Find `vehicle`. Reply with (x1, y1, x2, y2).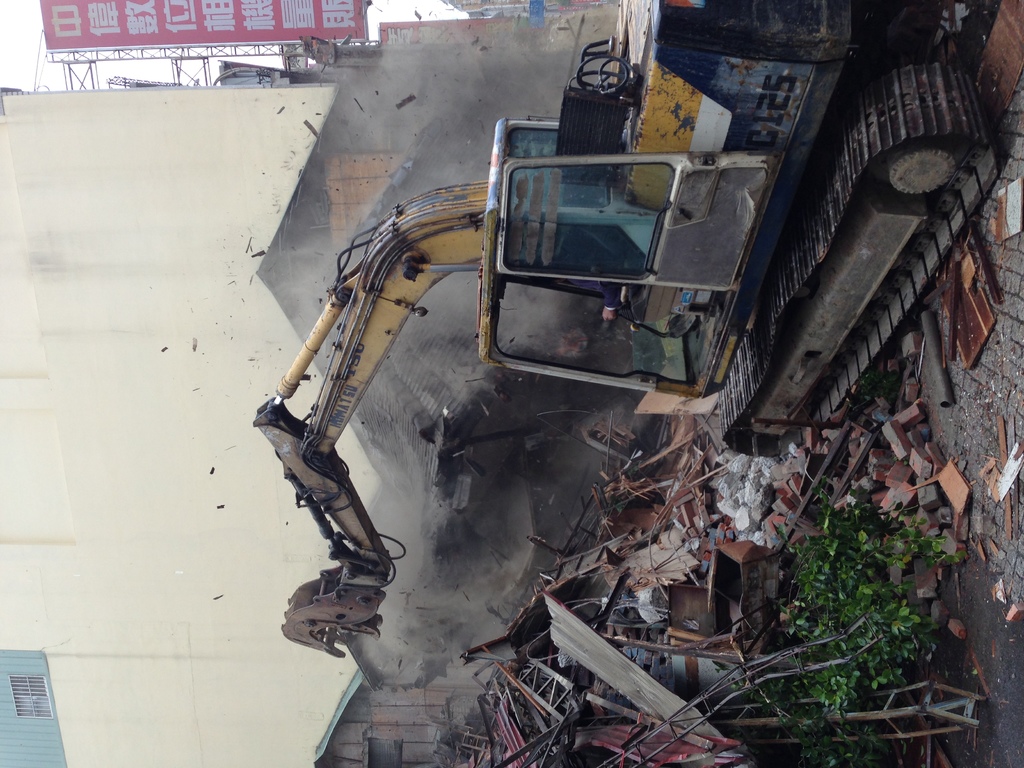
(237, 26, 959, 636).
